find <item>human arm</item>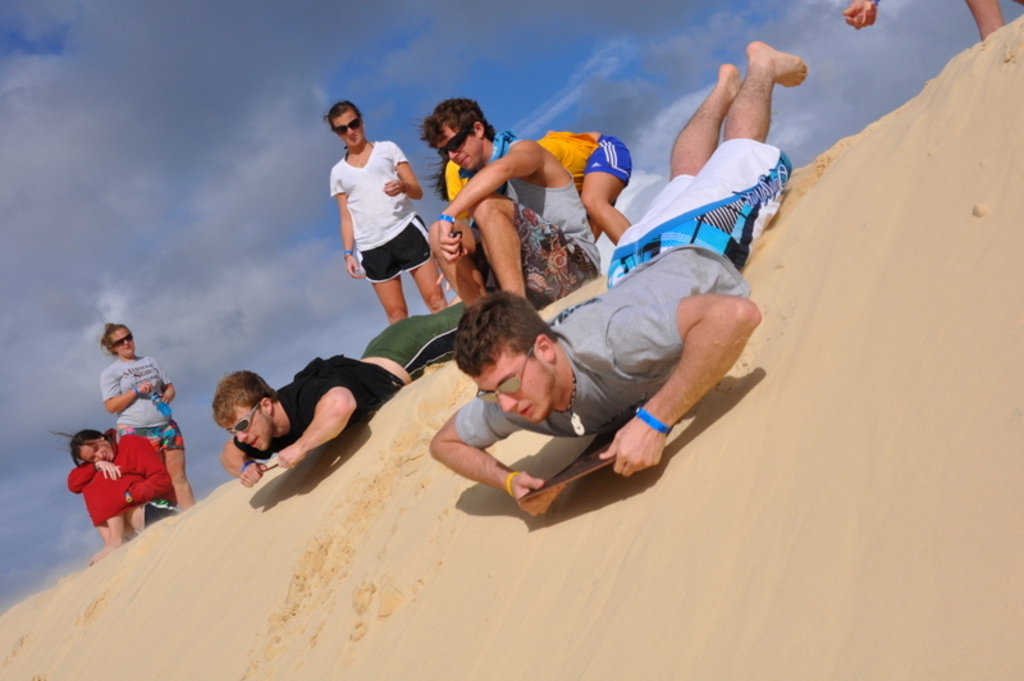
bbox(326, 168, 369, 280)
